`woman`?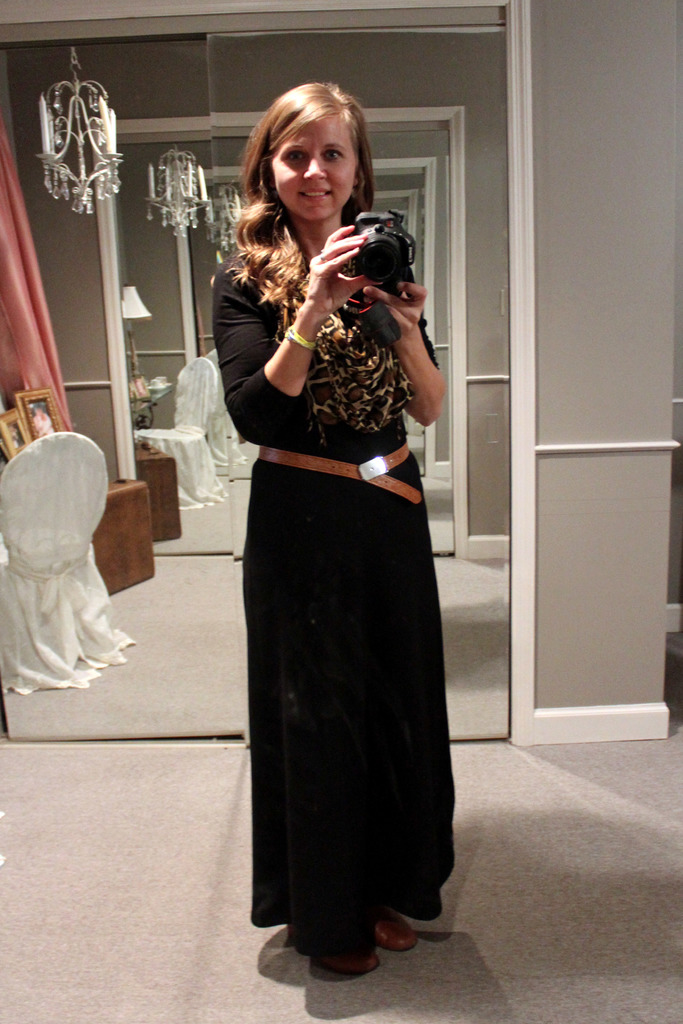
[202,81,448,979]
